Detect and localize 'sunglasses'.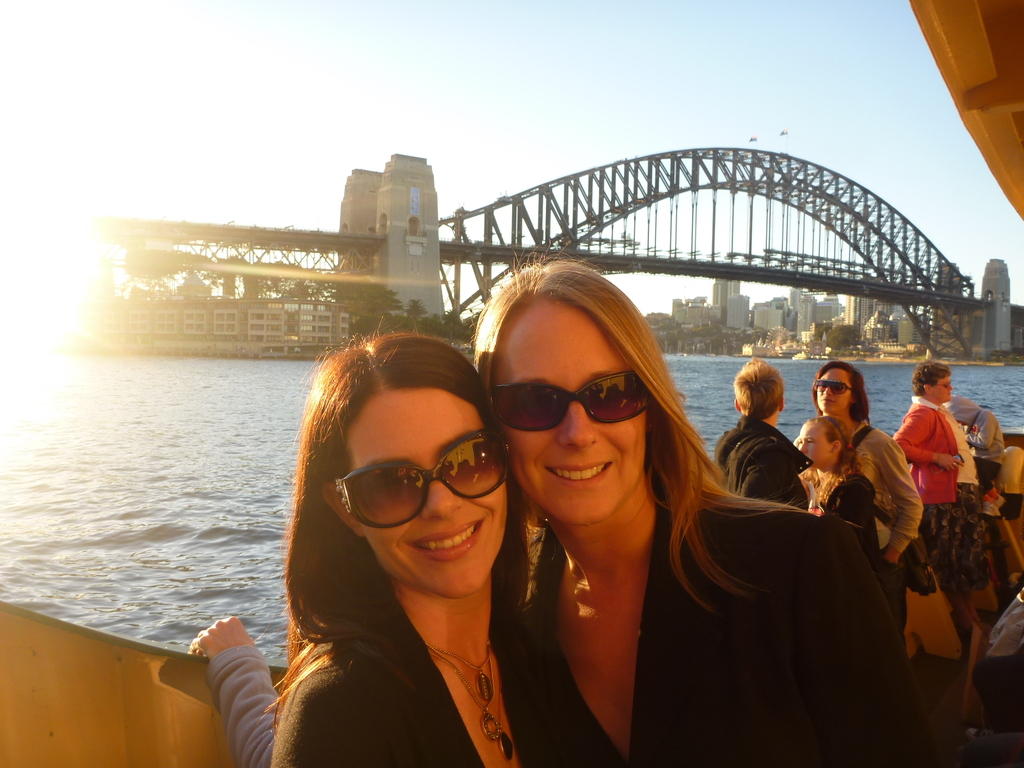
Localized at x1=816, y1=378, x2=854, y2=396.
